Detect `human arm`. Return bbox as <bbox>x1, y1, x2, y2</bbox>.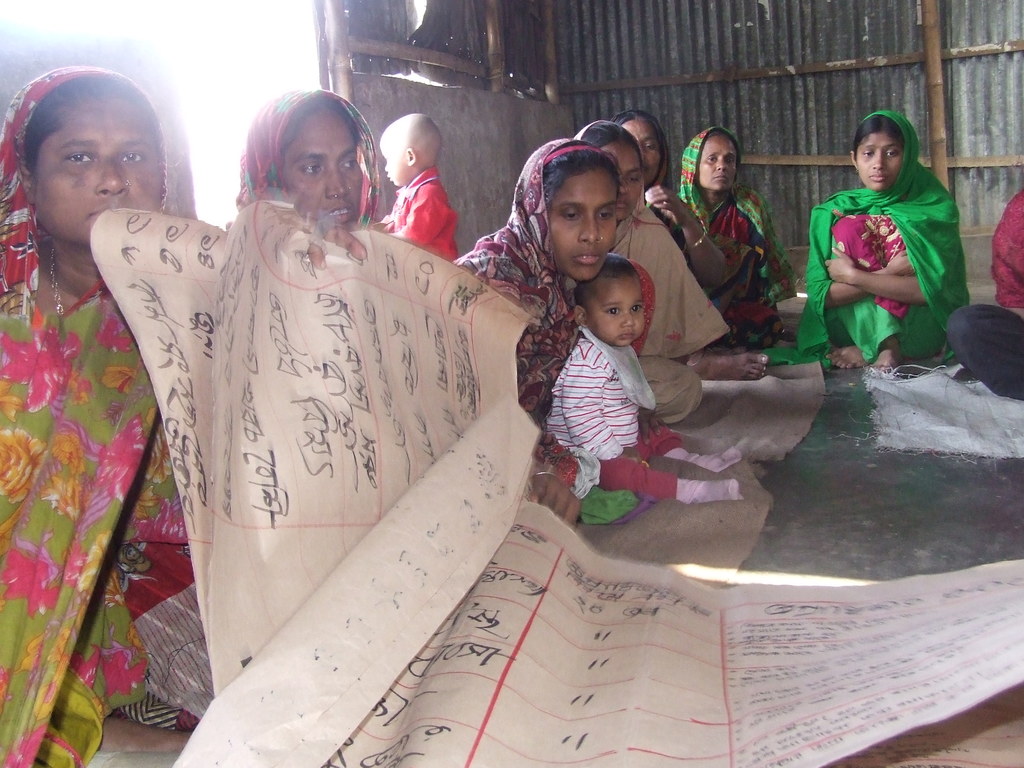
<bbox>561, 342, 654, 471</bbox>.
